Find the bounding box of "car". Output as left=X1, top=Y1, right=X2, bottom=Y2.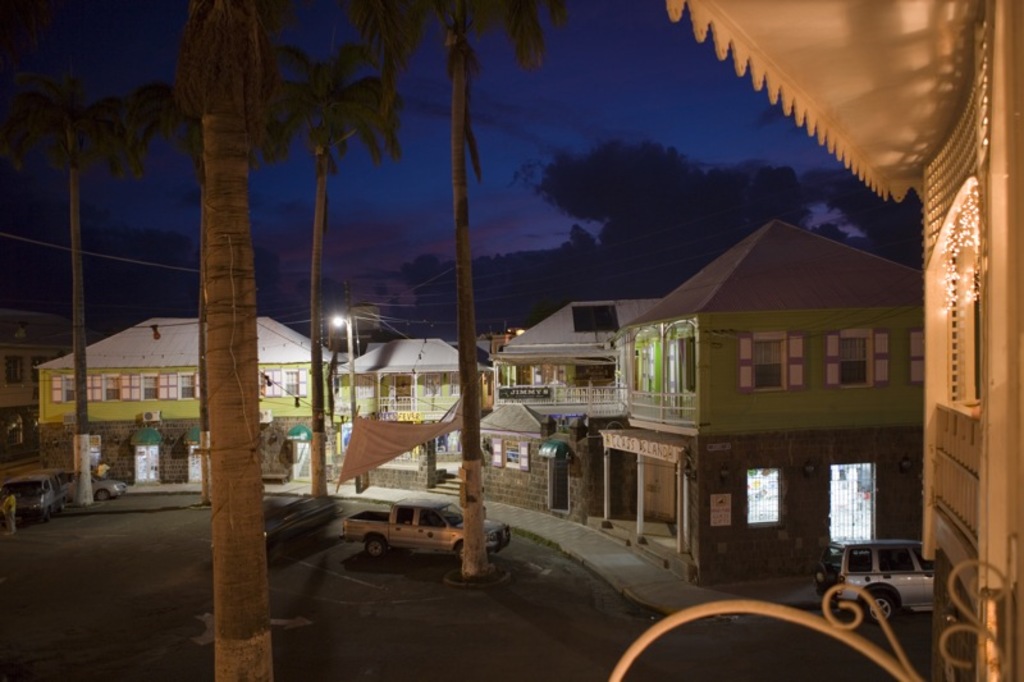
left=815, top=541, right=943, bottom=630.
